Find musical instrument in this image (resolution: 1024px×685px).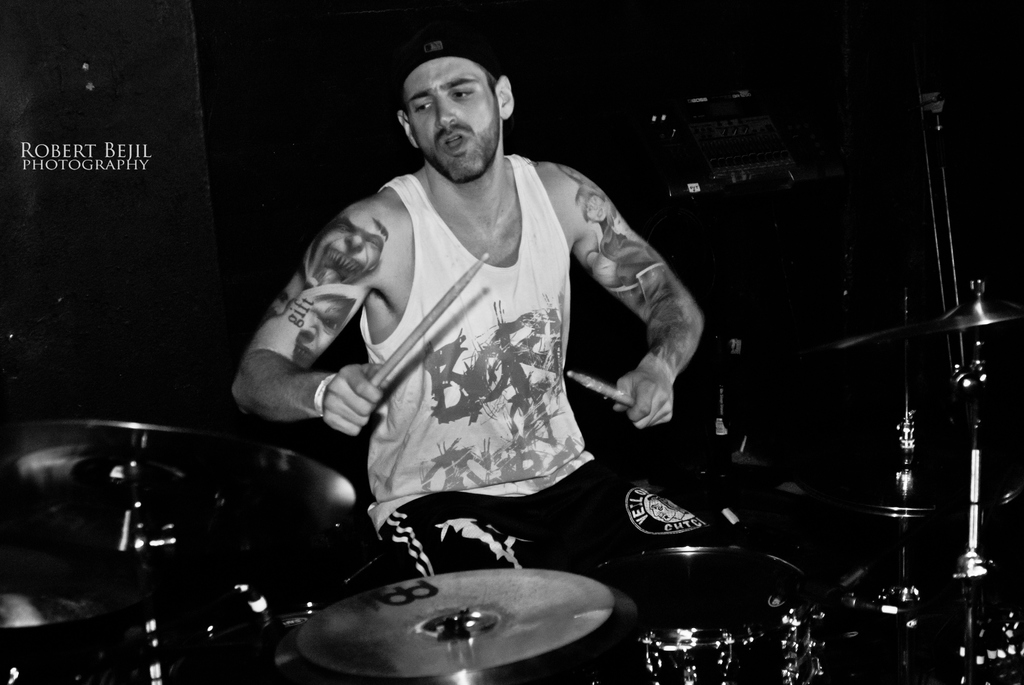
BBox(812, 317, 927, 358).
